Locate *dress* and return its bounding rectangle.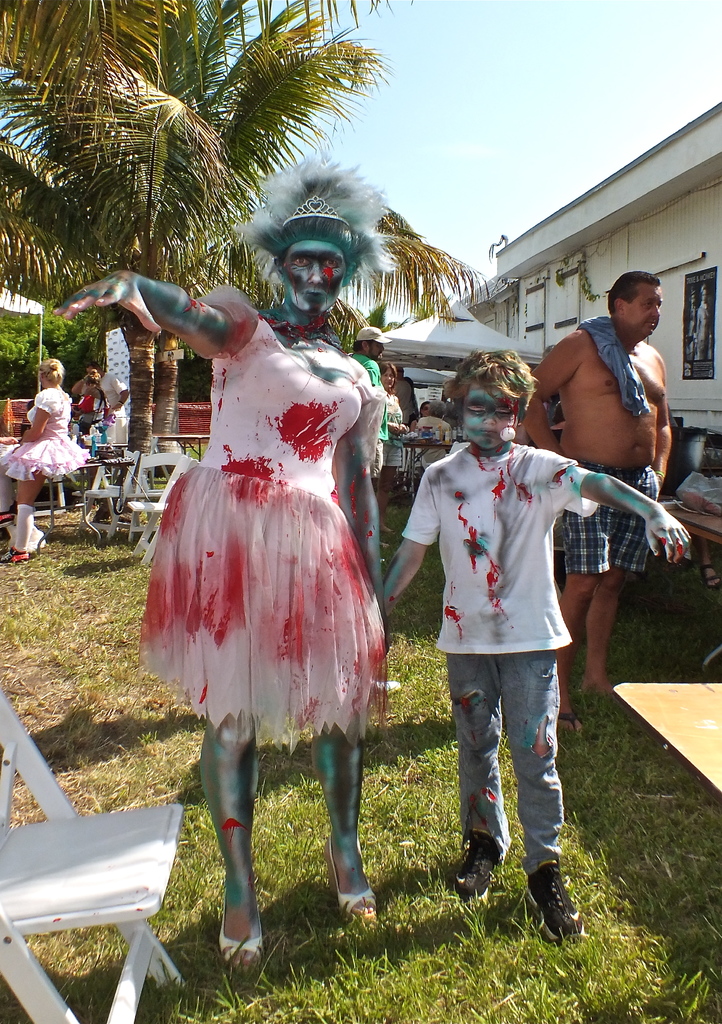
{"x1": 0, "y1": 388, "x2": 90, "y2": 479}.
